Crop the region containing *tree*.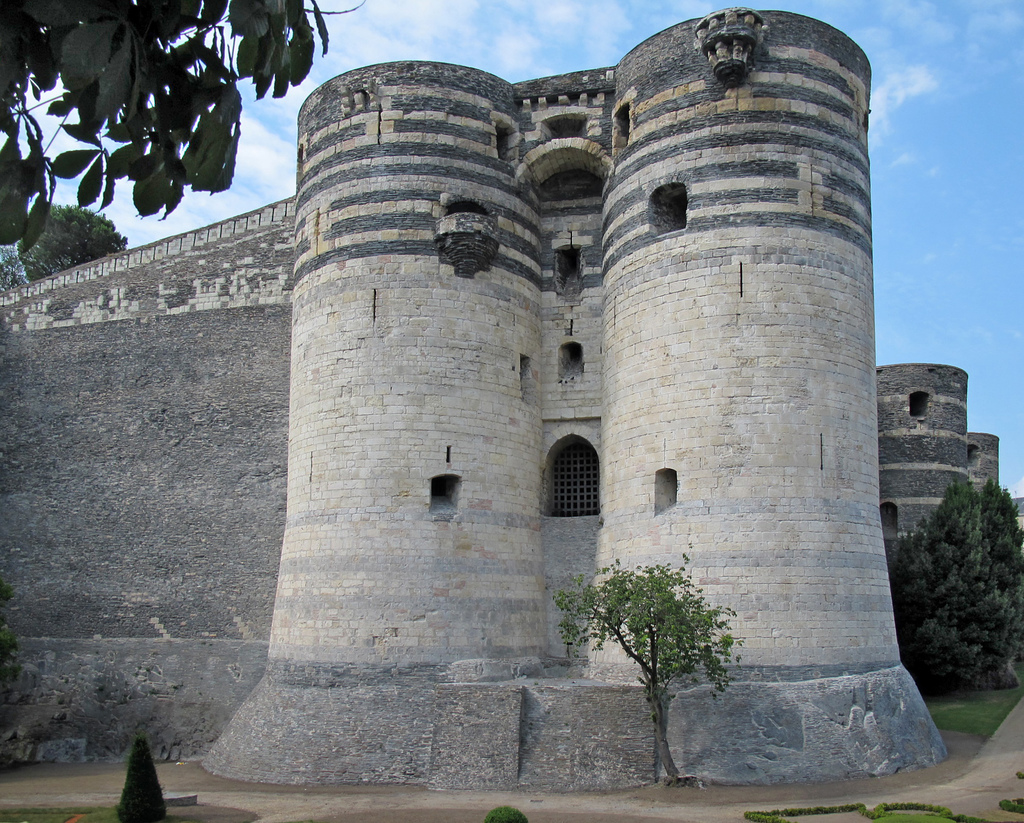
Crop region: Rect(551, 548, 749, 788).
